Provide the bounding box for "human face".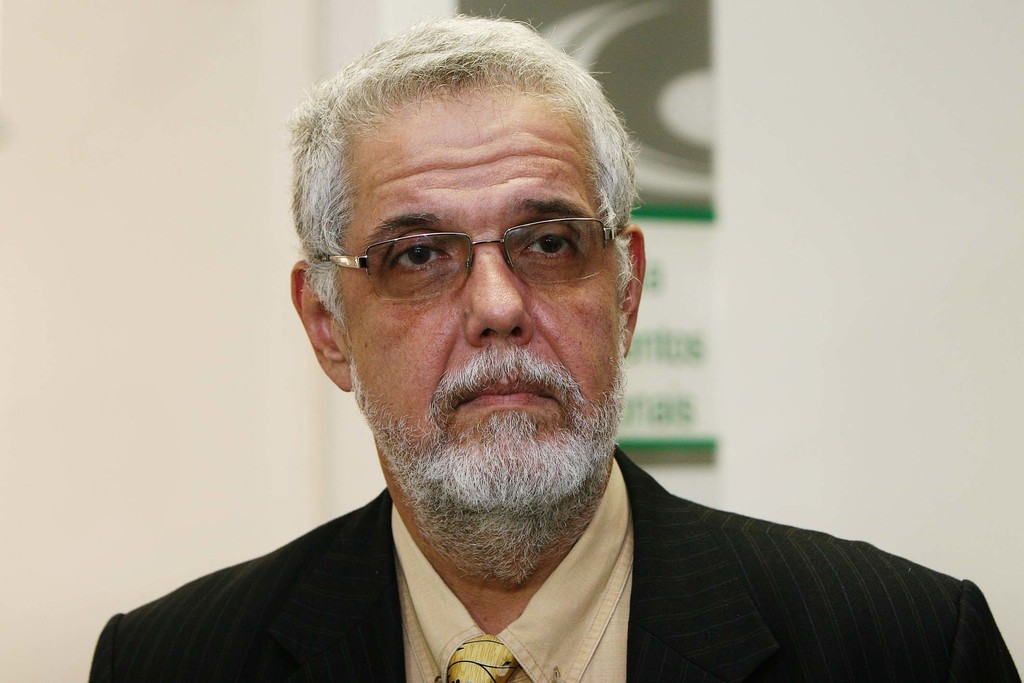
BBox(340, 101, 627, 507).
